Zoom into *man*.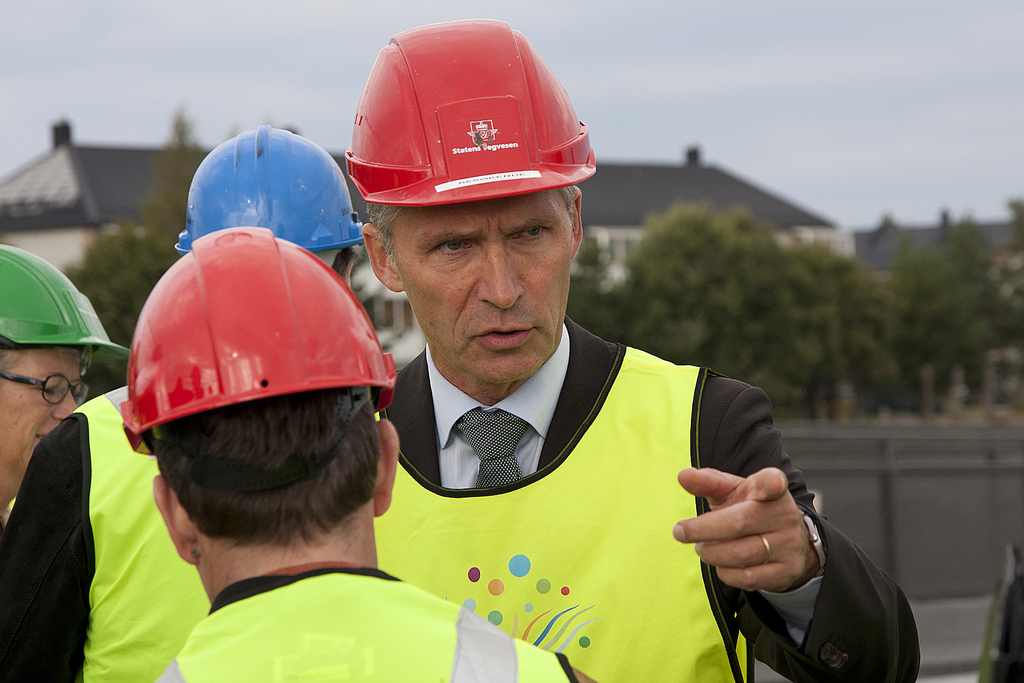
Zoom target: 0/239/100/533.
